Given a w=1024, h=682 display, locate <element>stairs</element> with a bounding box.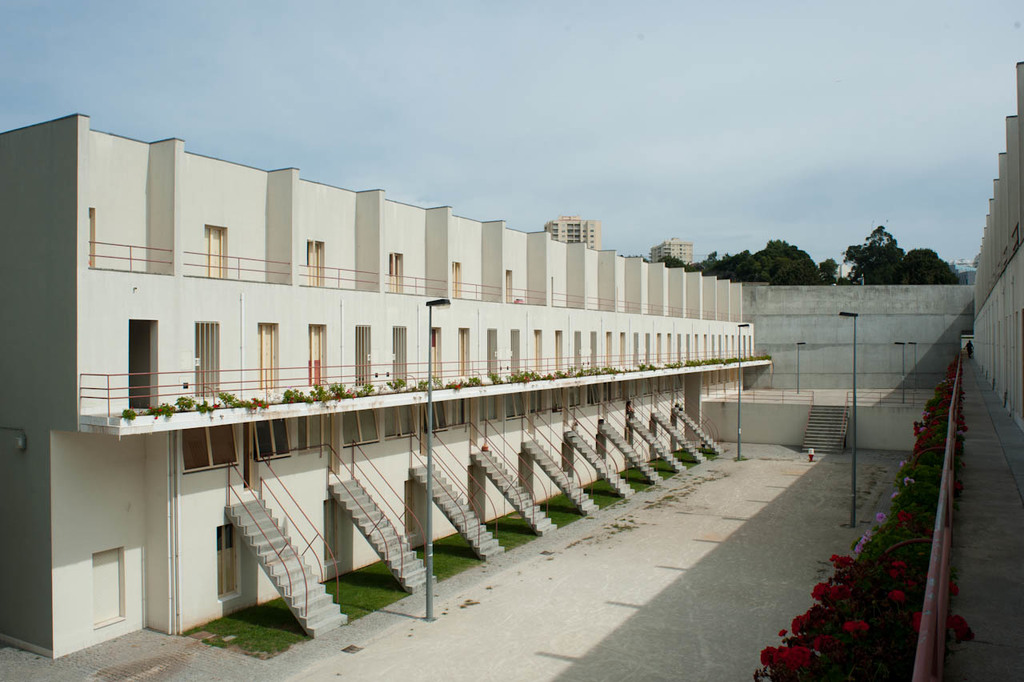
Located: (x1=525, y1=438, x2=602, y2=512).
